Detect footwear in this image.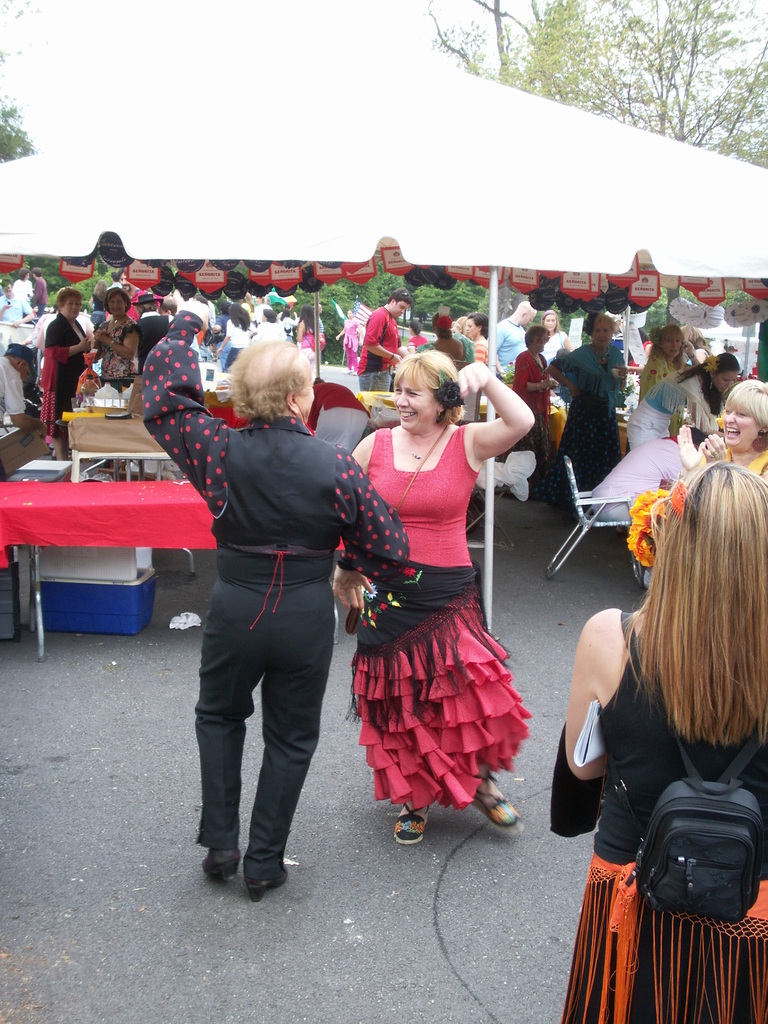
Detection: 209/831/291/902.
